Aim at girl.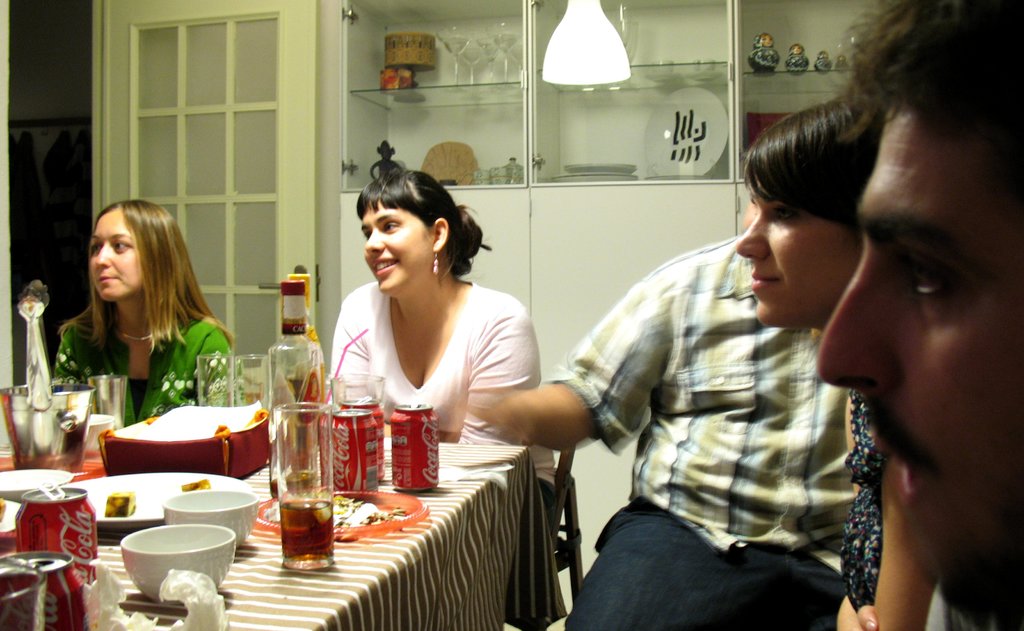
Aimed at [47, 200, 246, 427].
